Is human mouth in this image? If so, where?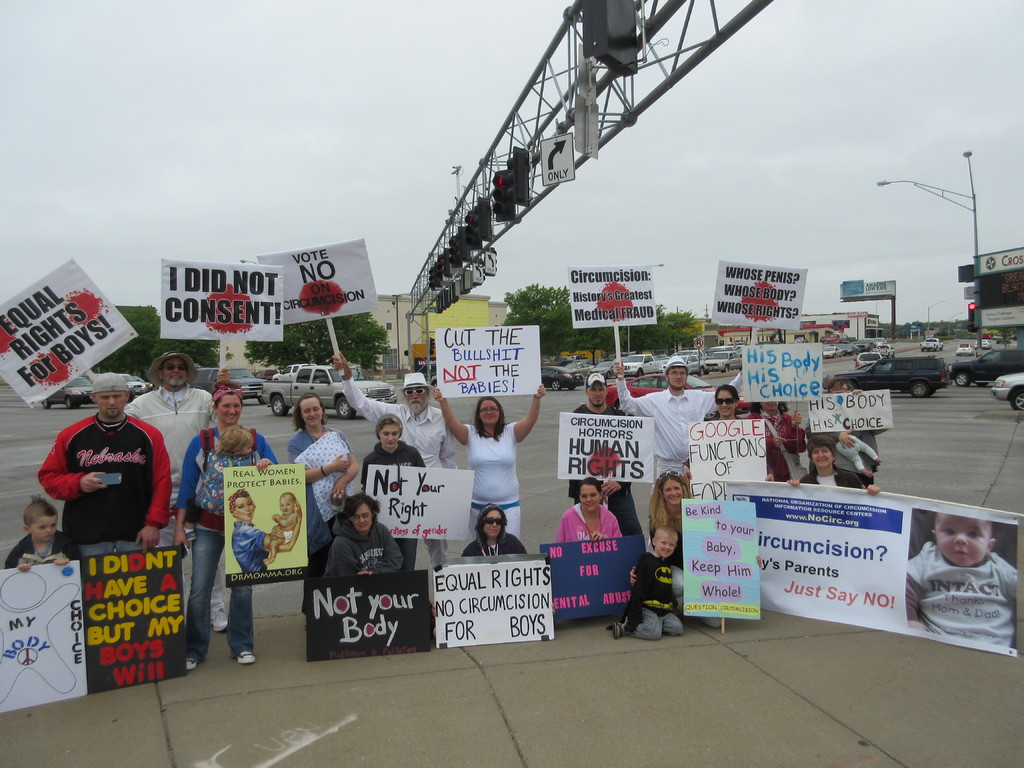
Yes, at 589,504,595,505.
